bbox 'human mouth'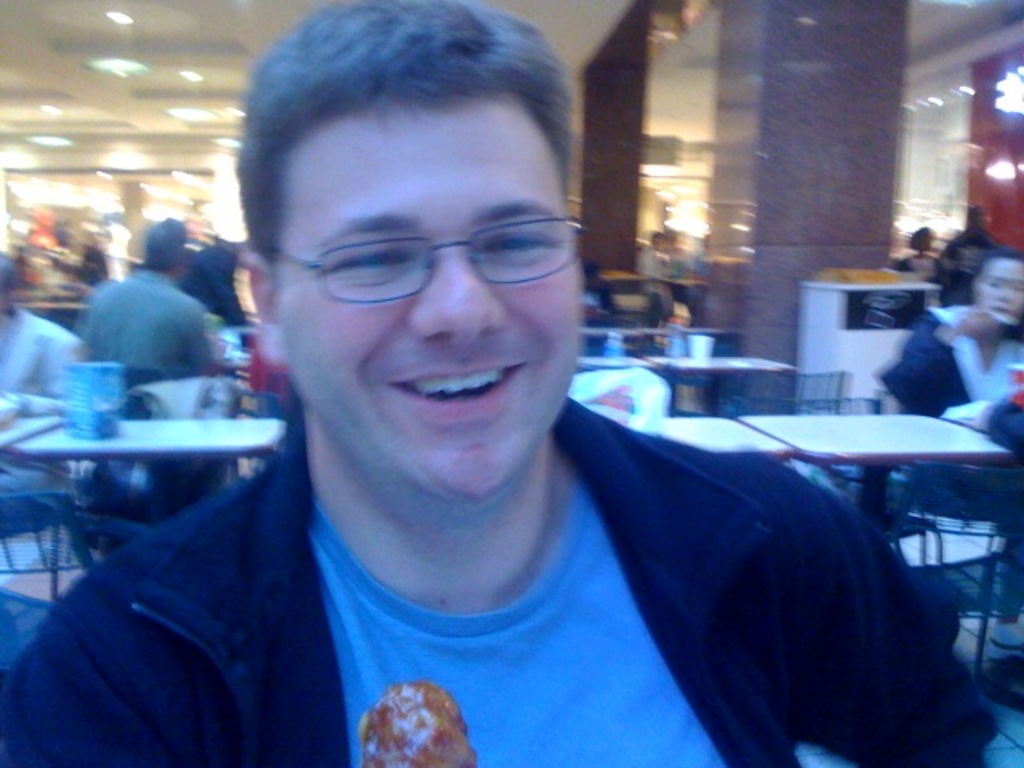
381 362 533 424
